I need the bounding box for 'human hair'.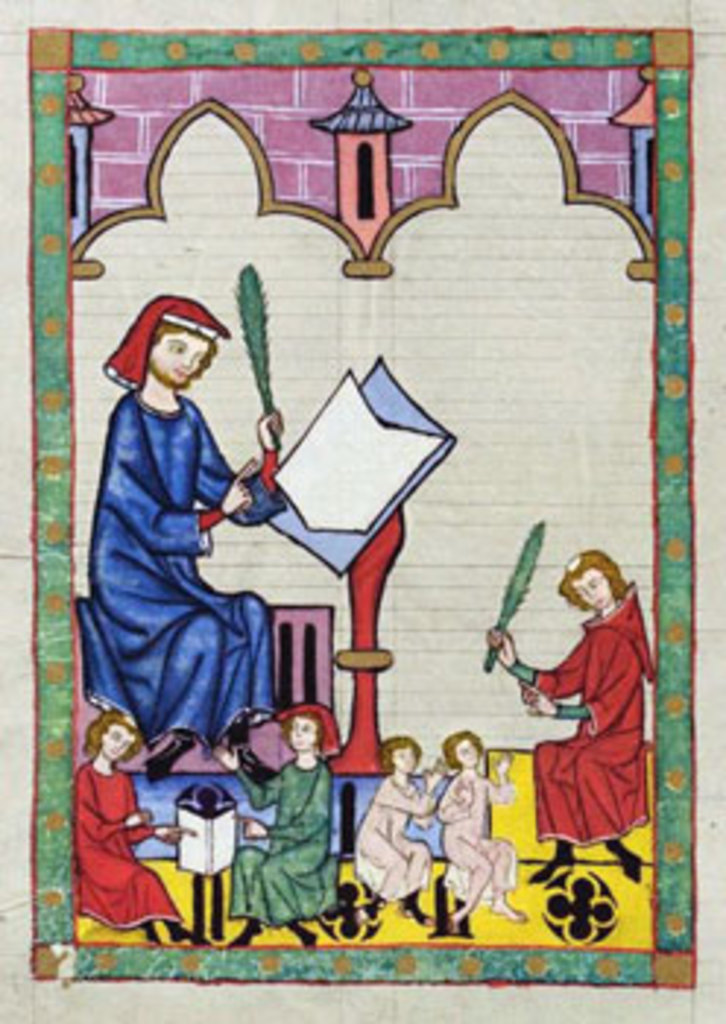
Here it is: Rect(559, 550, 626, 603).
